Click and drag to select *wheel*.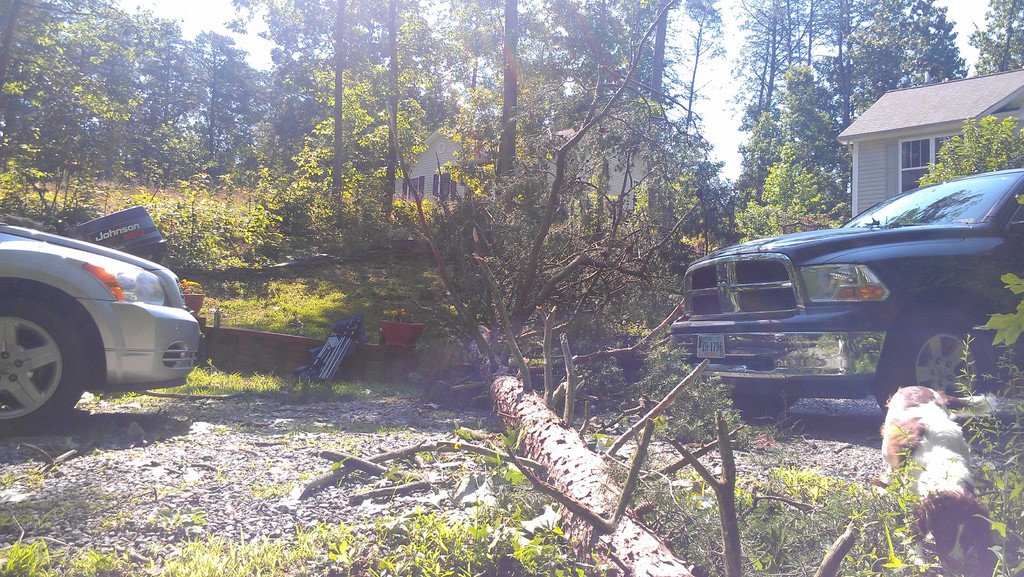
Selection: bbox(4, 290, 85, 418).
